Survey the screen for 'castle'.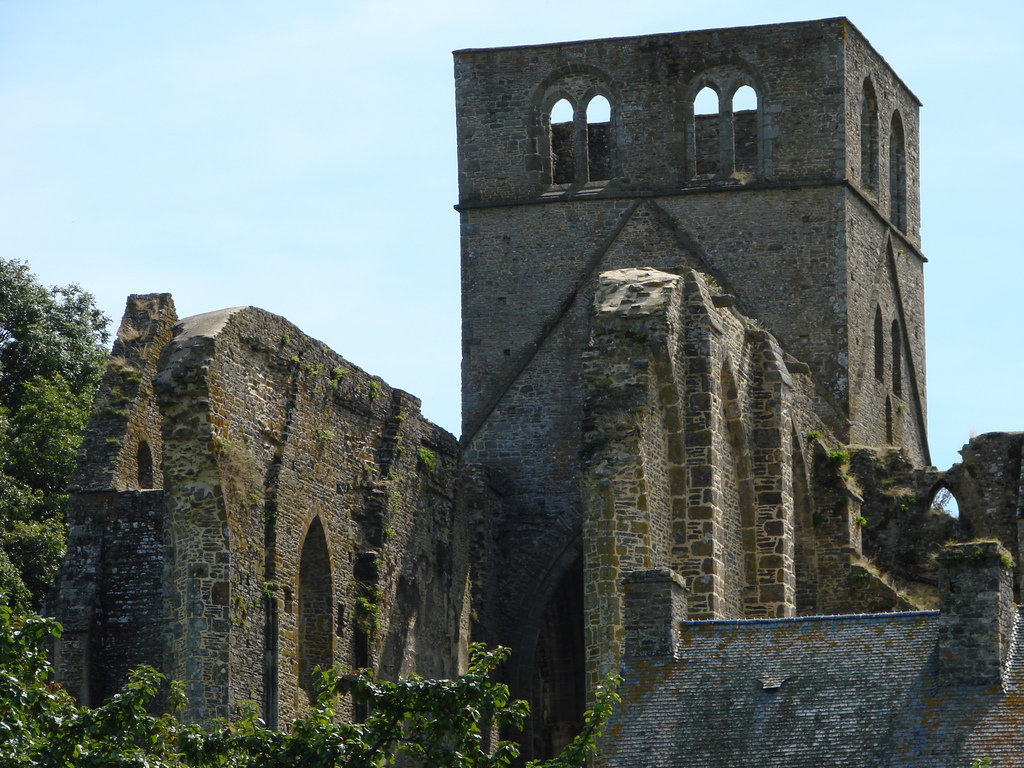
Survey found: bbox=(44, 11, 1023, 767).
